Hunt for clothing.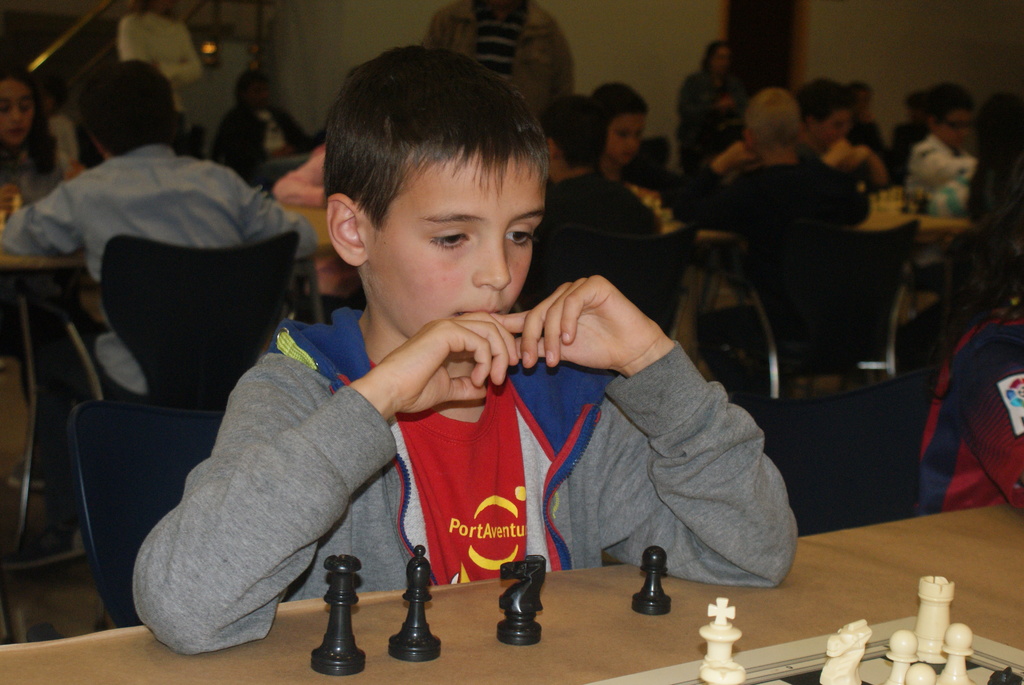
Hunted down at box=[904, 287, 1023, 533].
